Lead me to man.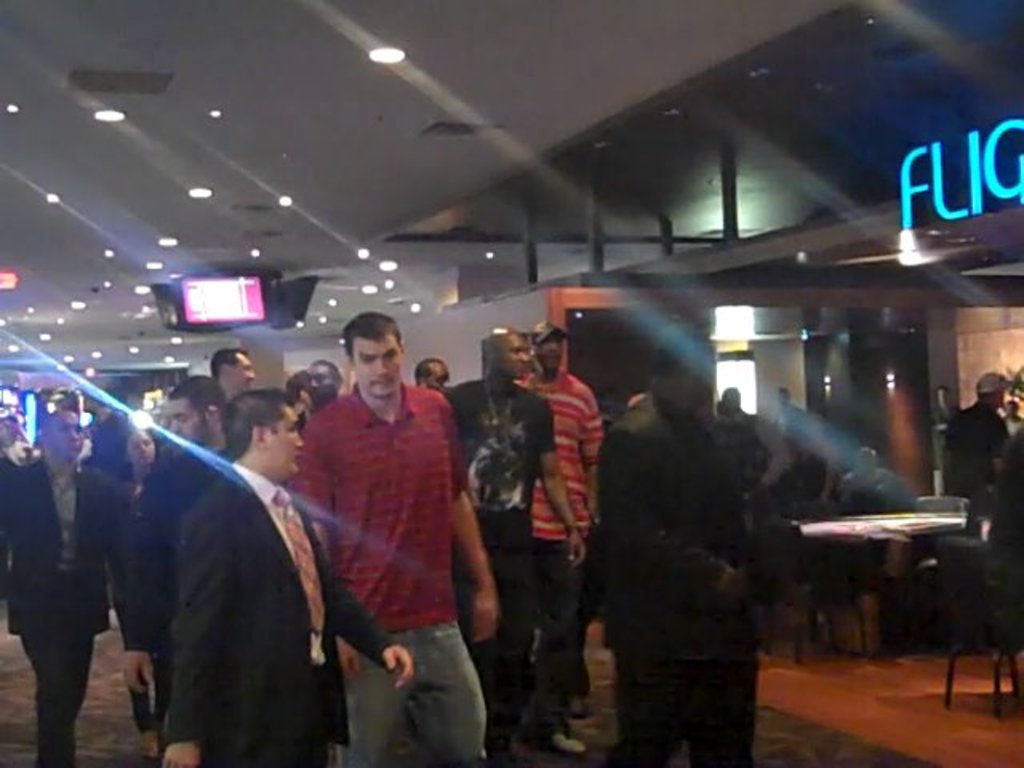
Lead to {"left": 210, "top": 341, "right": 259, "bottom": 400}.
